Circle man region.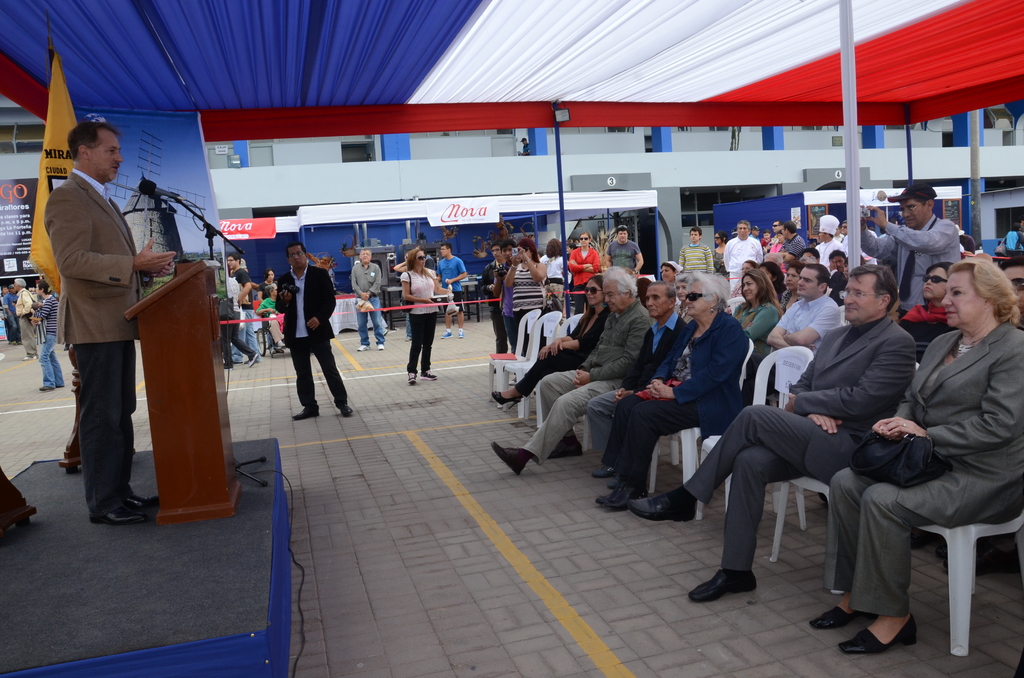
Region: 228:255:253:367.
